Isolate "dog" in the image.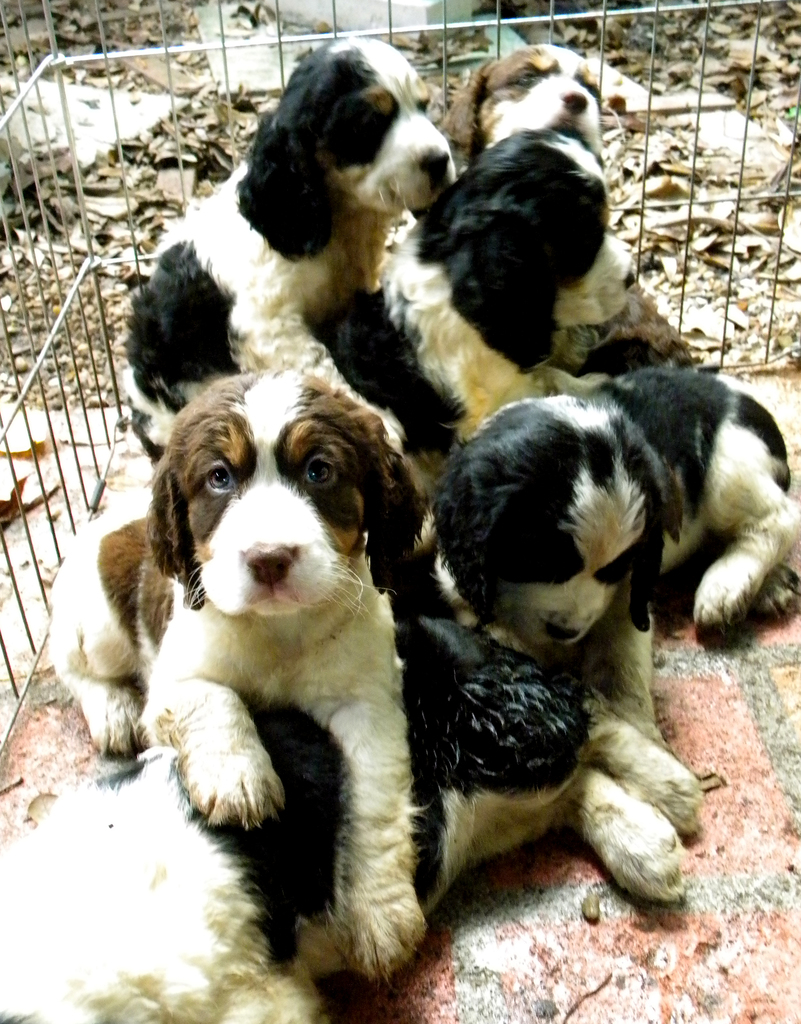
Isolated region: crop(428, 367, 800, 899).
